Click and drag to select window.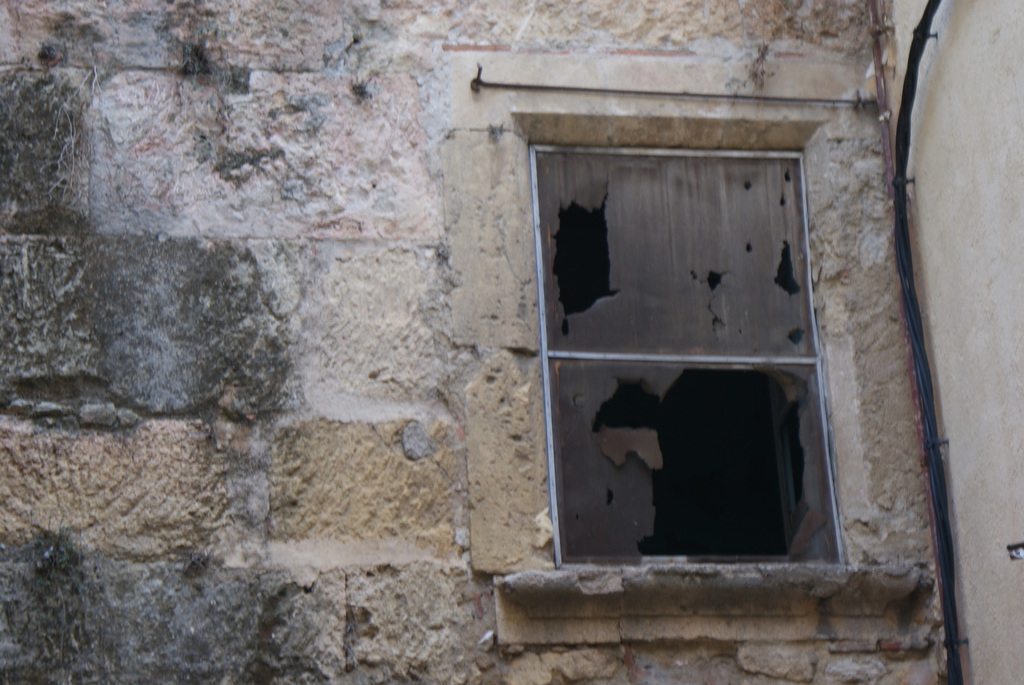
Selection: <box>527,135,846,568</box>.
